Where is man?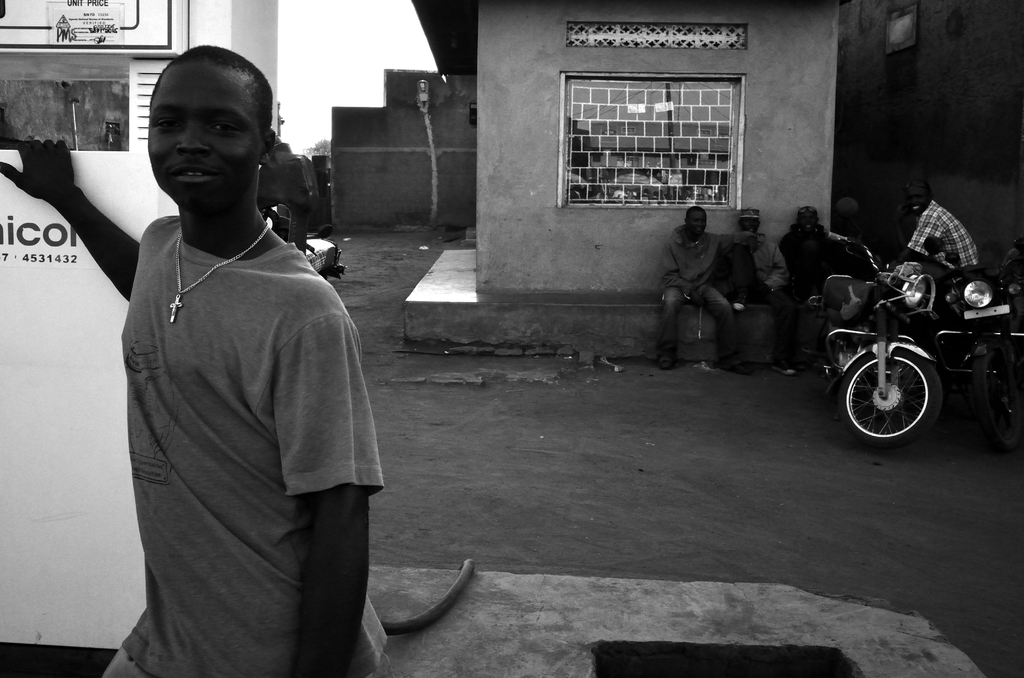
crop(659, 216, 741, 359).
